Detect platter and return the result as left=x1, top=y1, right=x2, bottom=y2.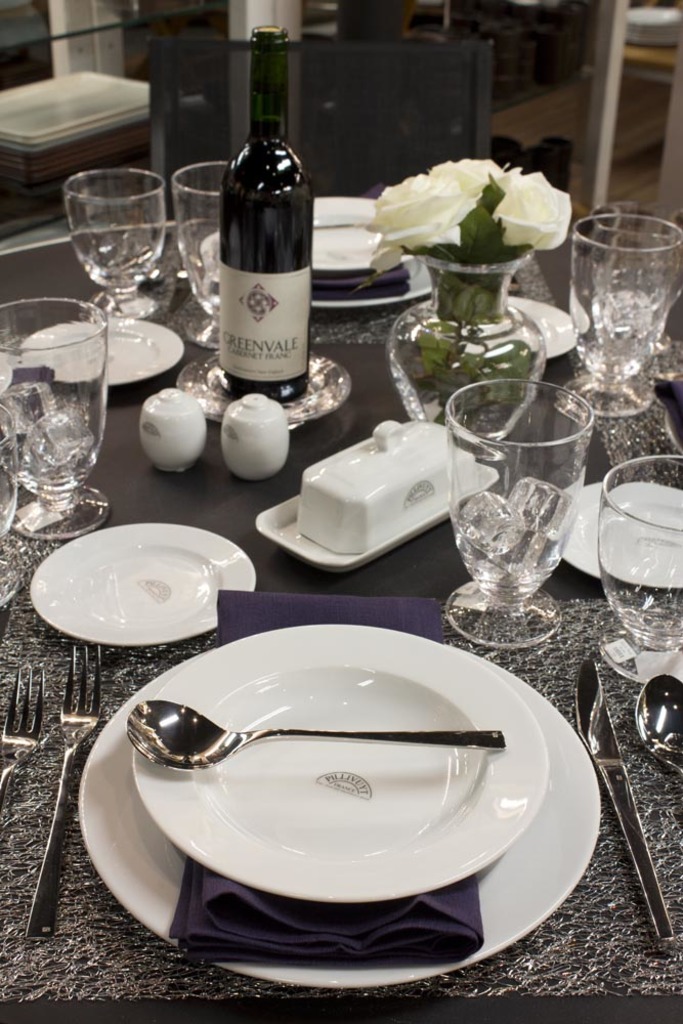
left=32, top=518, right=256, bottom=646.
